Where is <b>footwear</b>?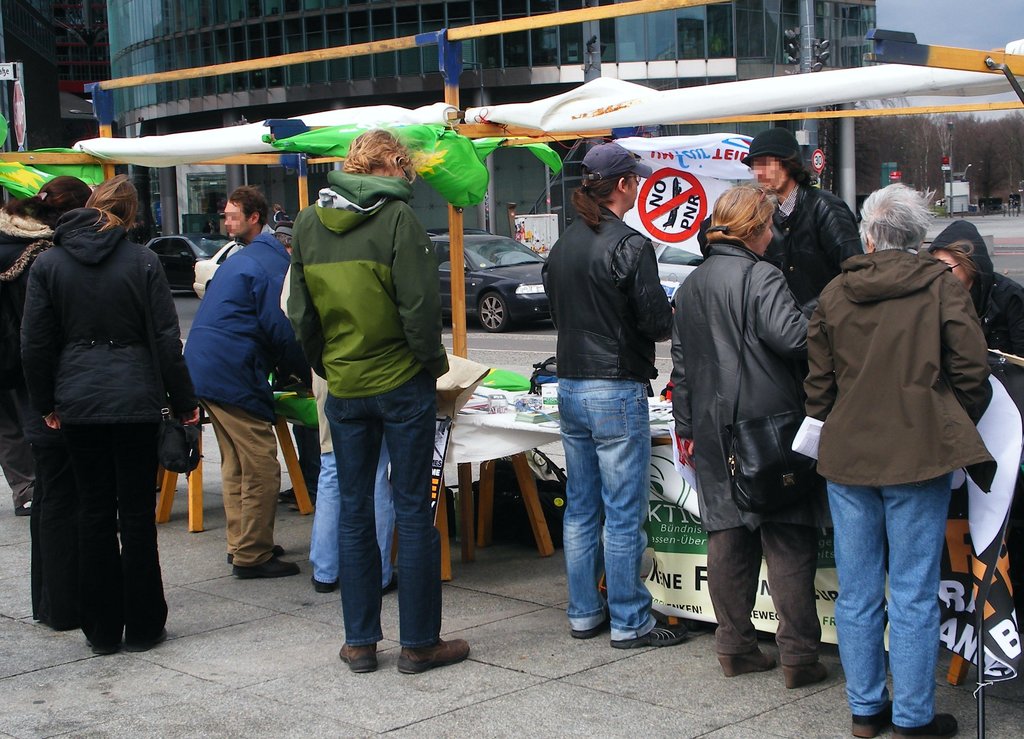
(312,575,339,594).
